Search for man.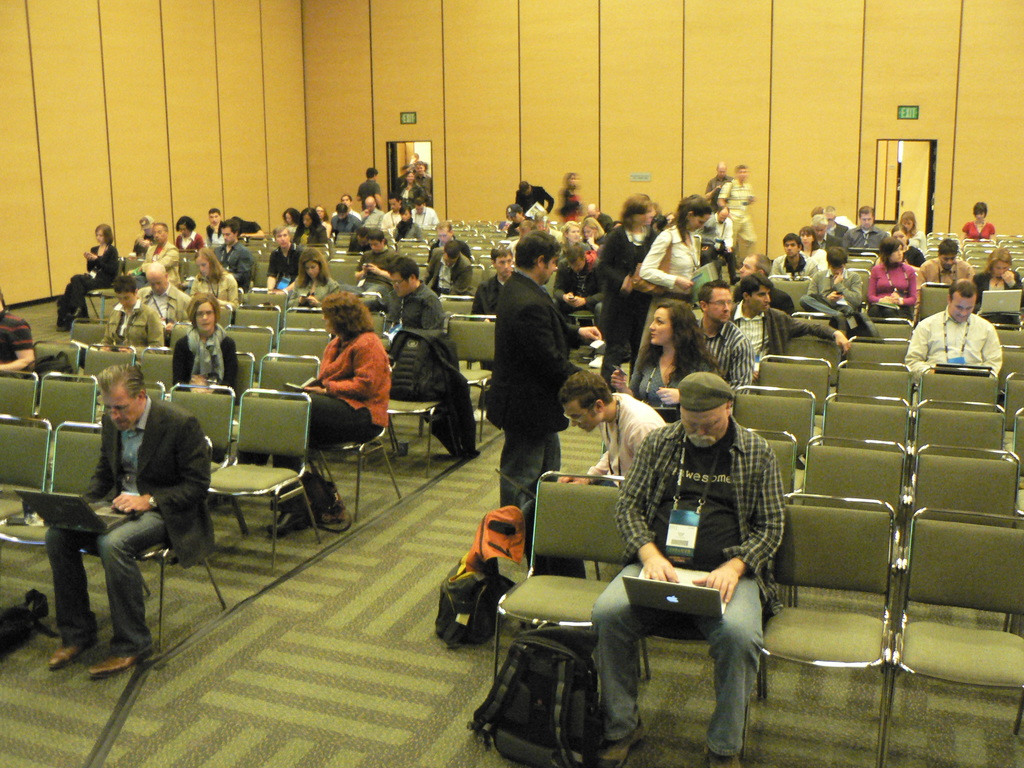
Found at left=138, top=261, right=188, bottom=333.
